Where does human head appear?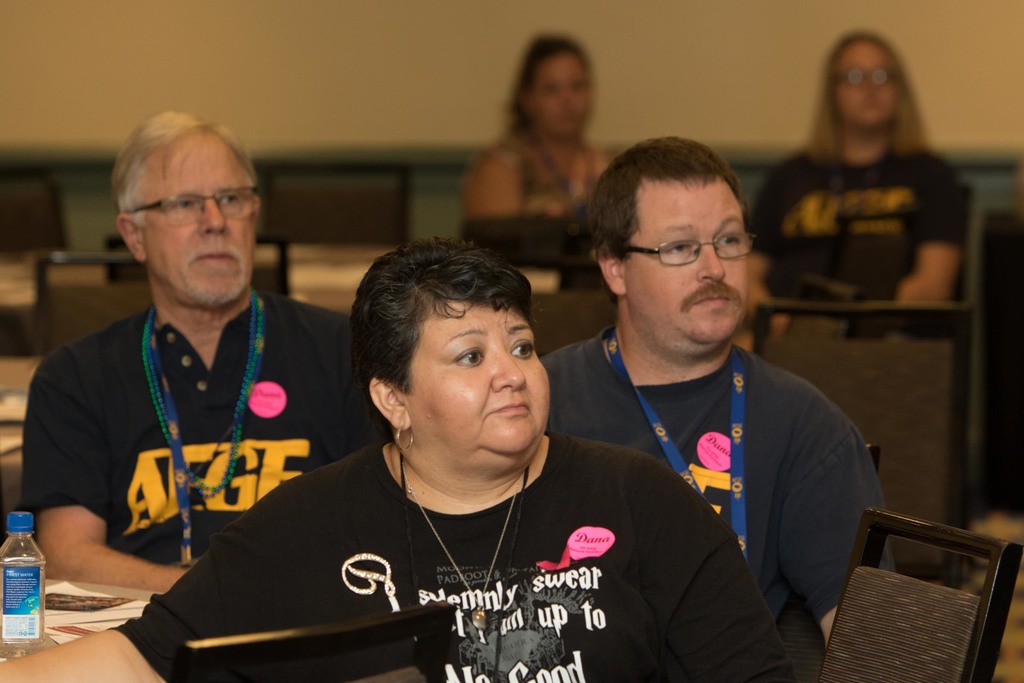
Appears at x1=114, y1=109, x2=261, y2=308.
